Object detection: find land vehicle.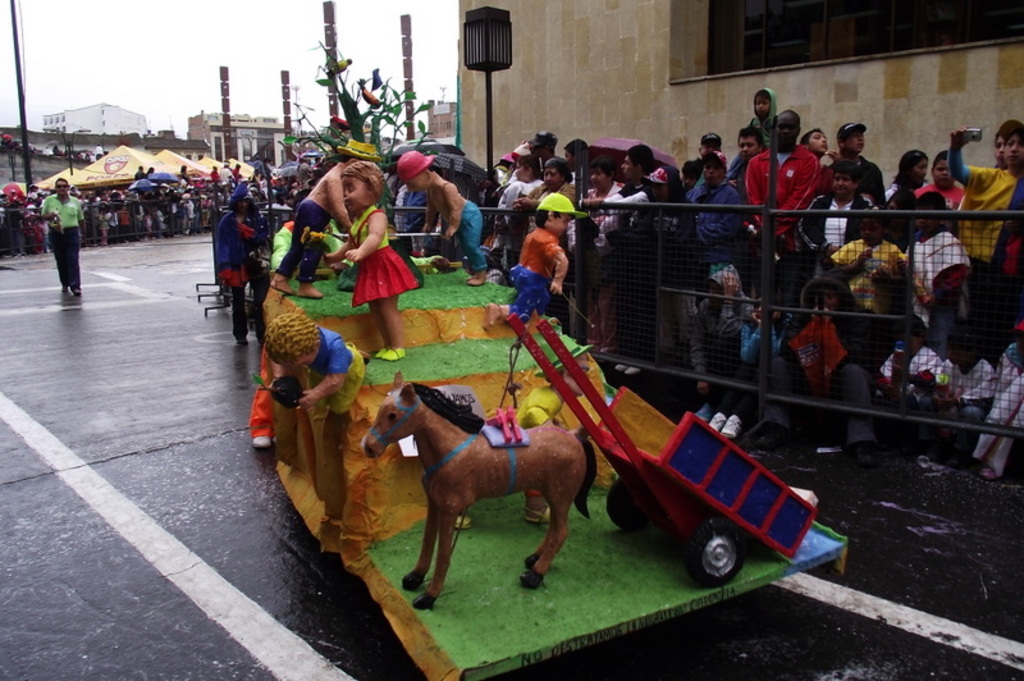
pyautogui.locateOnScreen(507, 312, 815, 588).
